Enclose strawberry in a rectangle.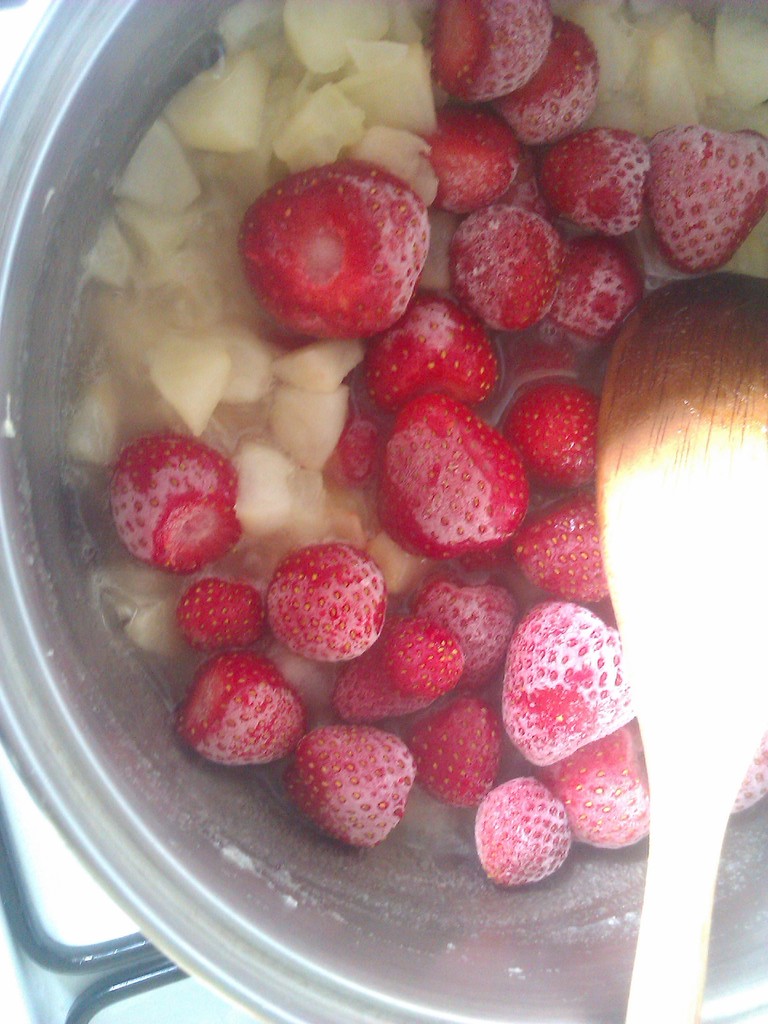
left=173, top=648, right=304, bottom=765.
